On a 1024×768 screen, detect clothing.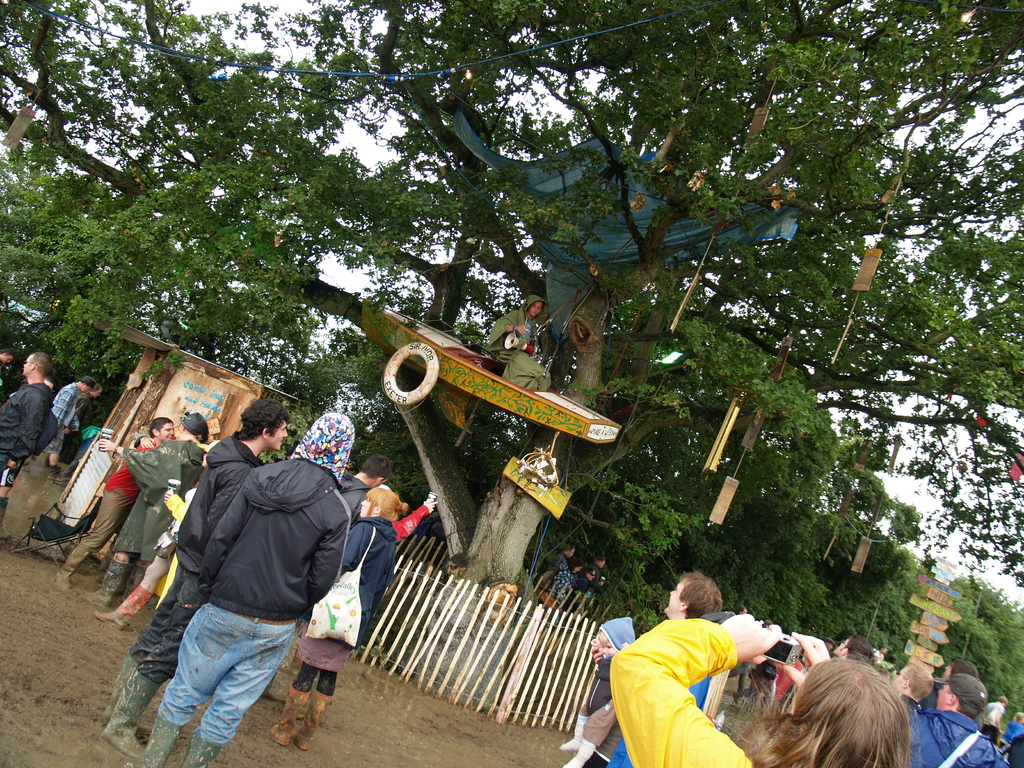
(151,485,197,592).
